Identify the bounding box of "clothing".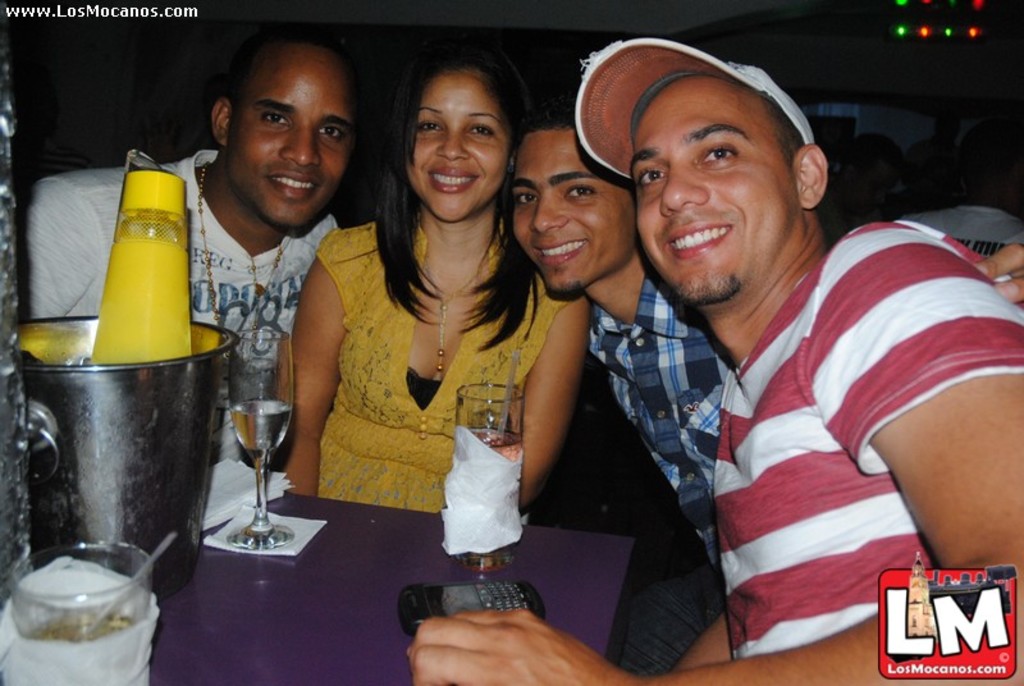
<bbox>333, 209, 576, 520</bbox>.
